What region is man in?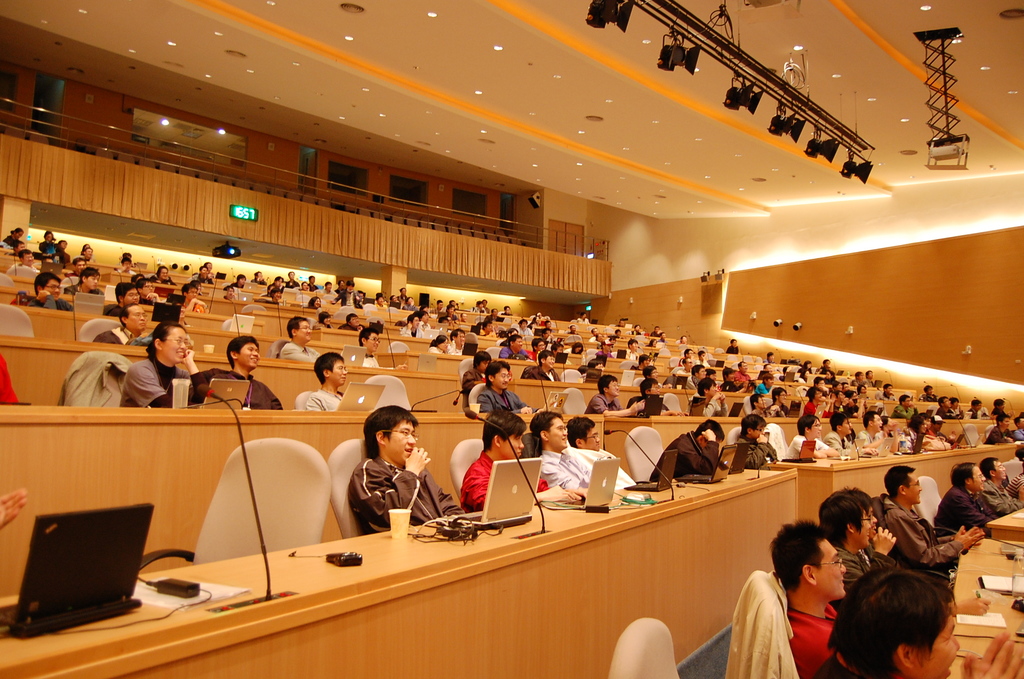
x1=196, y1=335, x2=285, y2=409.
